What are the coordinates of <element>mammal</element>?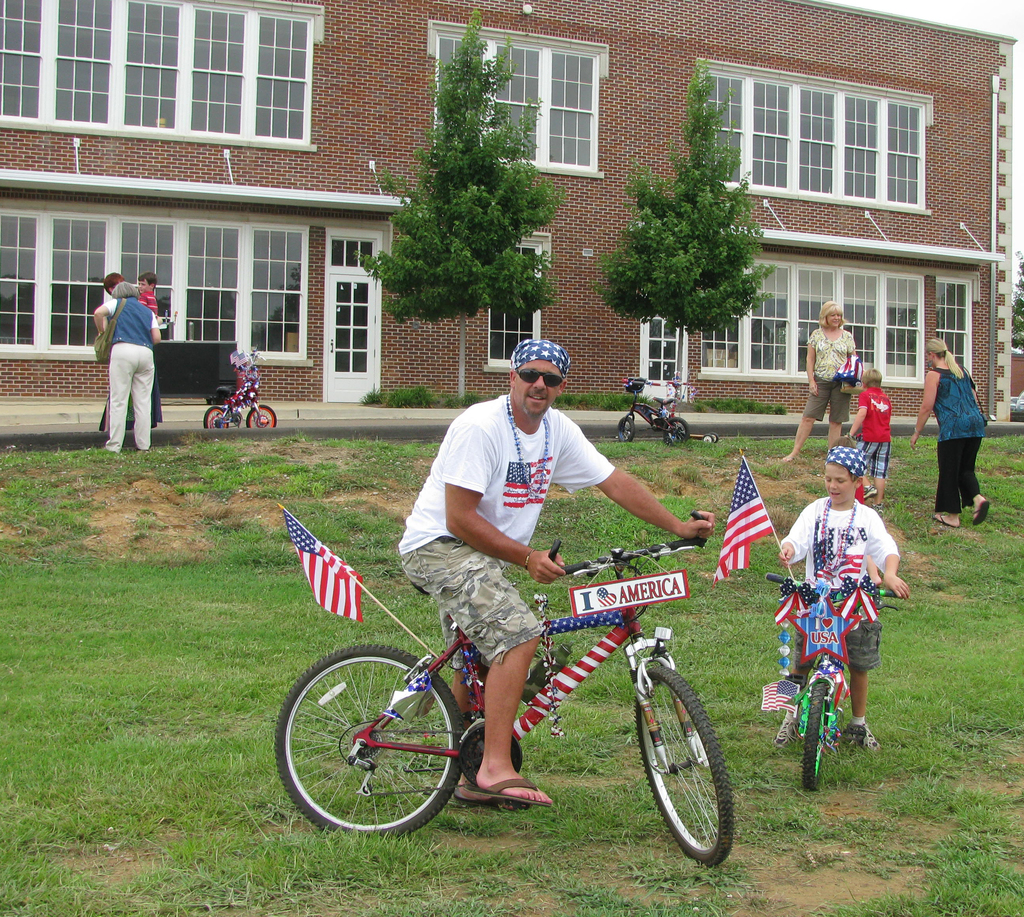
detection(99, 273, 163, 431).
